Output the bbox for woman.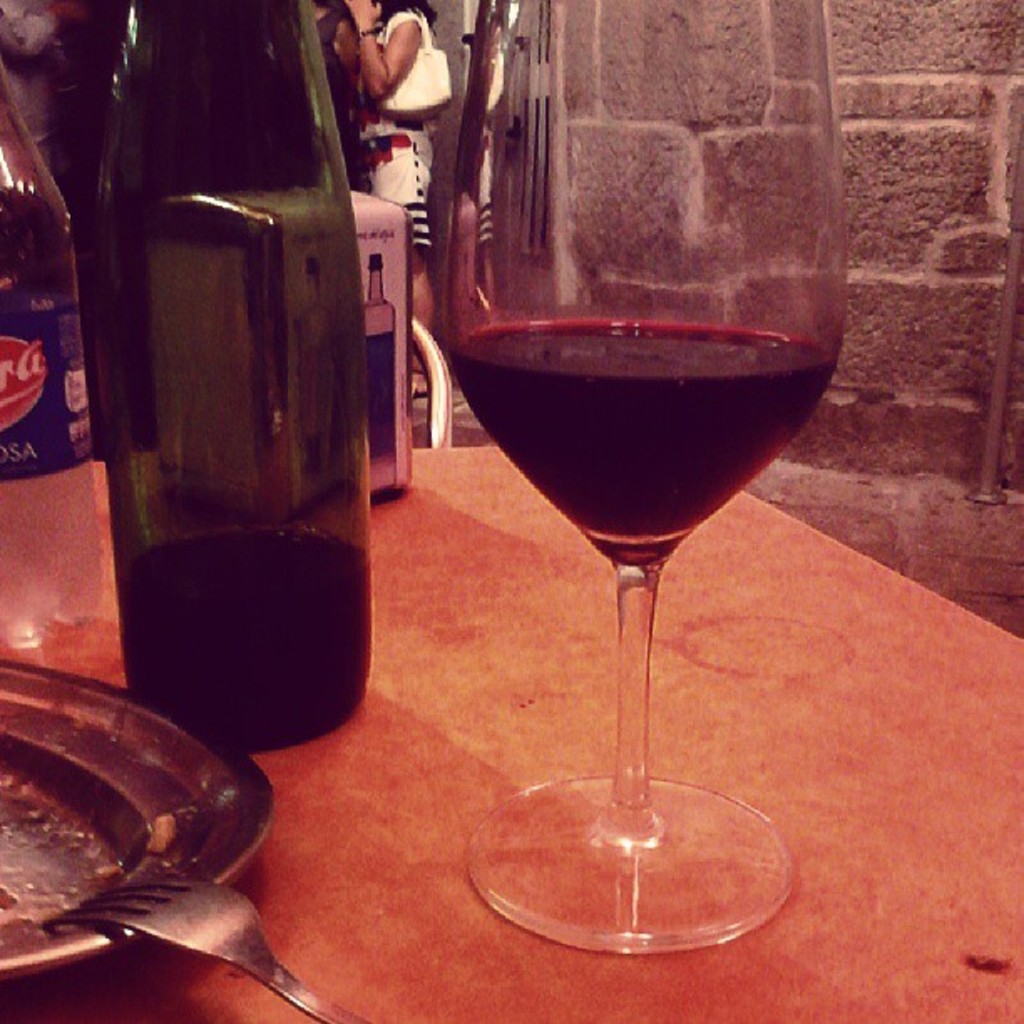
[336,0,445,393].
